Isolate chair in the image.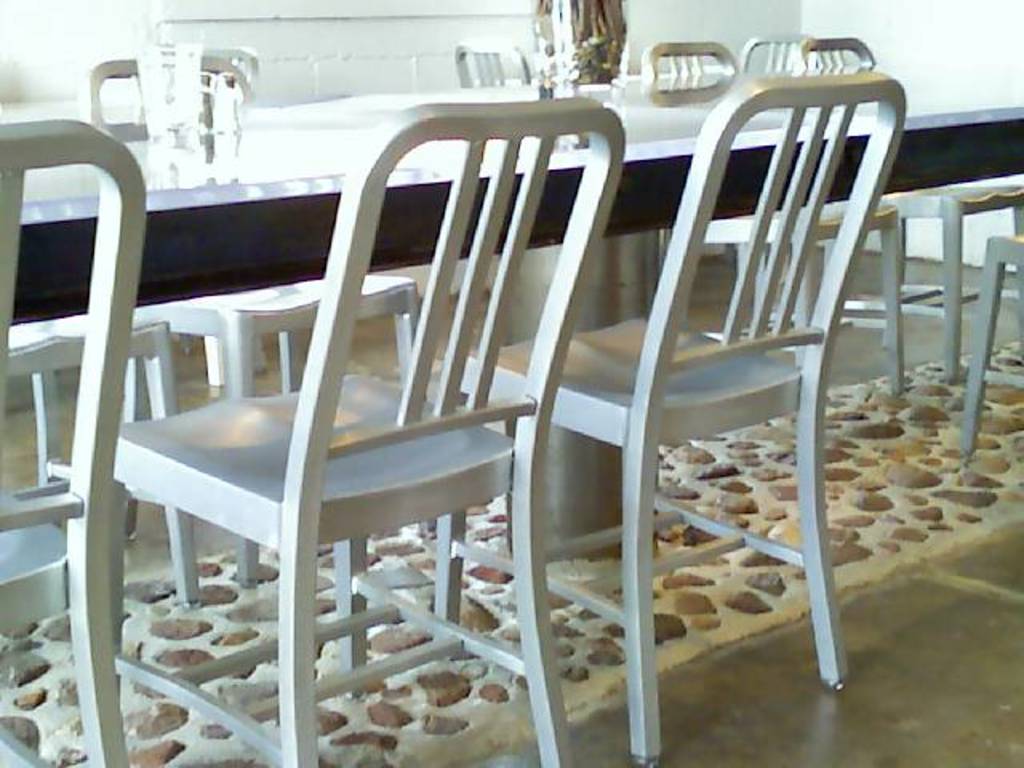
Isolated region: [x1=798, y1=32, x2=1022, y2=378].
